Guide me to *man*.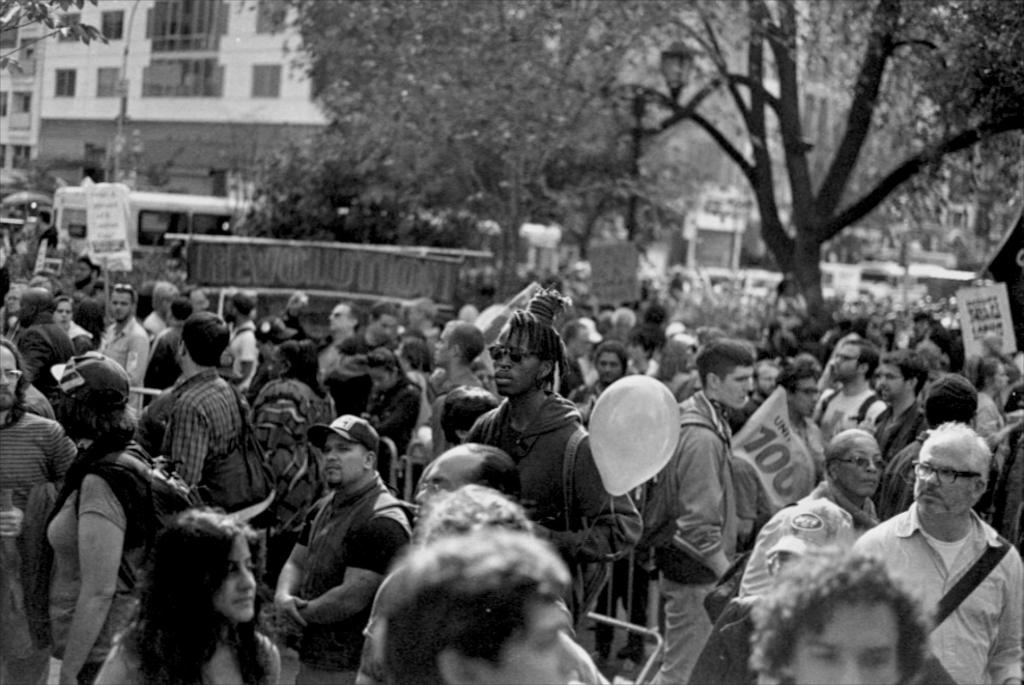
Guidance: {"left": 0, "top": 335, "right": 74, "bottom": 684}.
